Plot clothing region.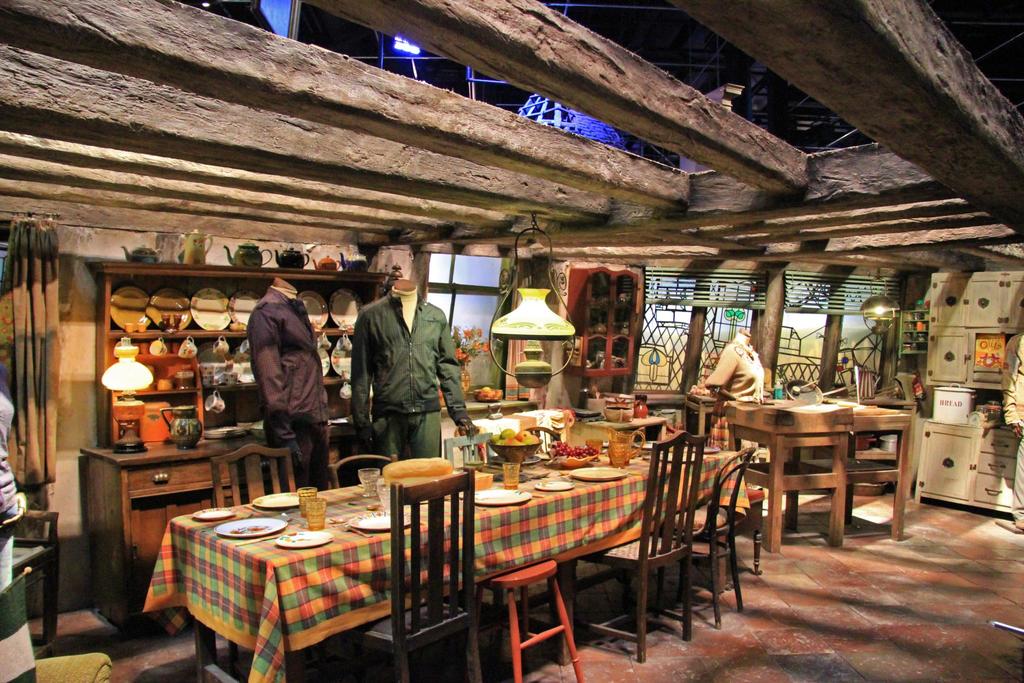
Plotted at region(342, 284, 465, 470).
